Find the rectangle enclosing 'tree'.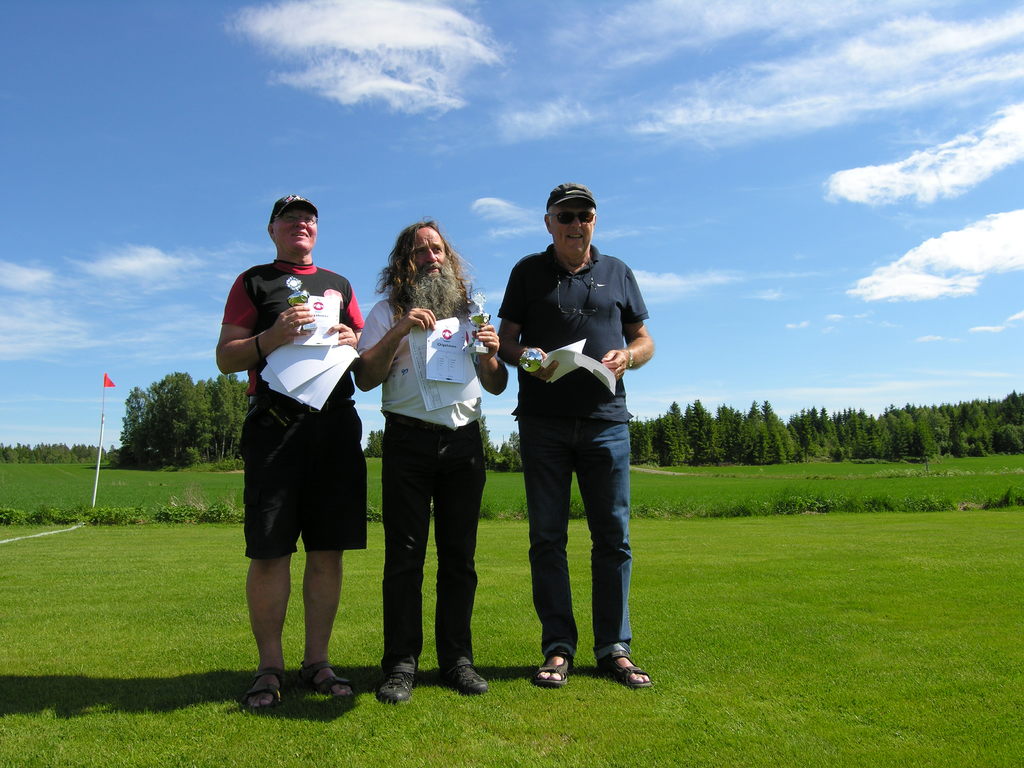
crop(711, 403, 743, 448).
